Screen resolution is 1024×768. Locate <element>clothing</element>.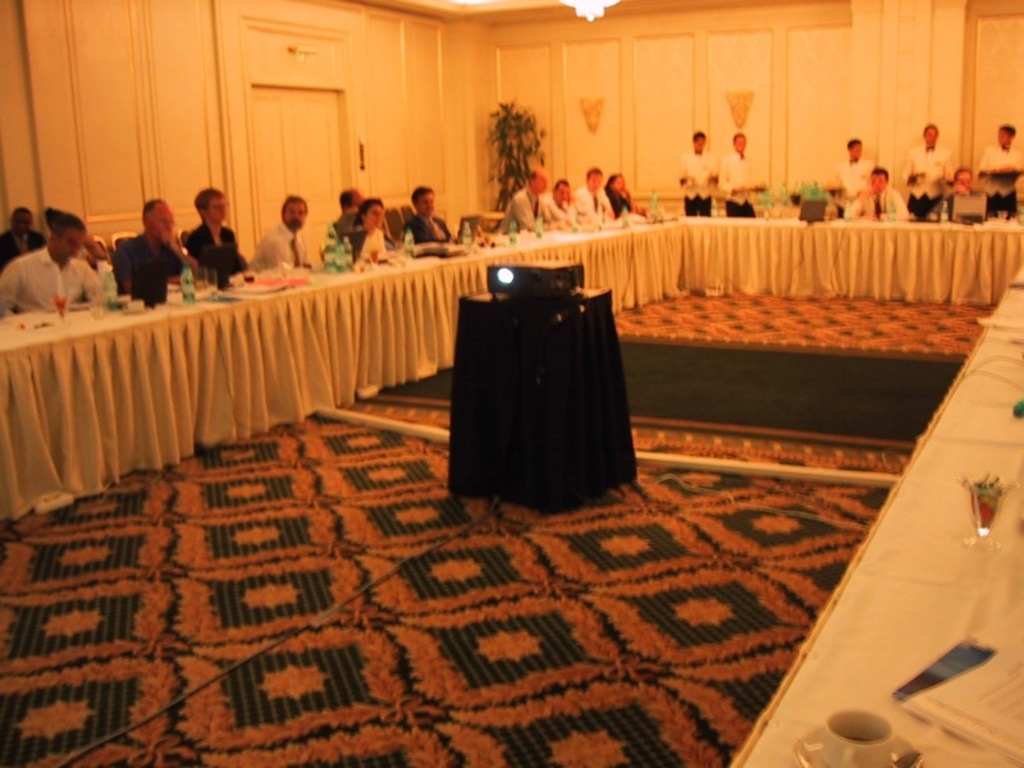
bbox=[257, 225, 323, 270].
